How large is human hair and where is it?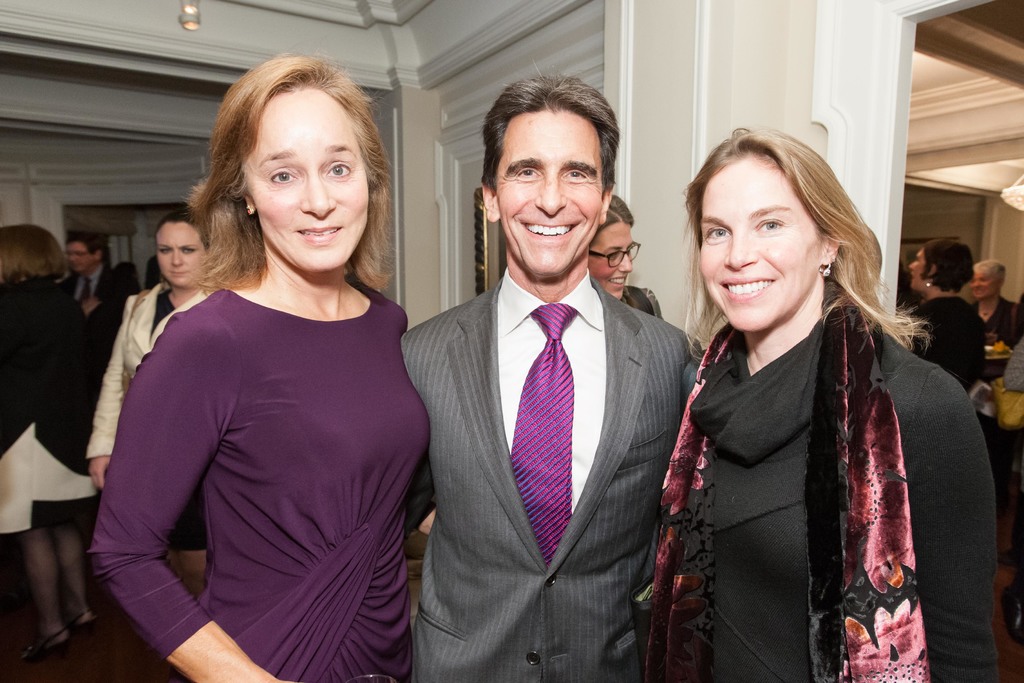
Bounding box: 149 210 206 241.
